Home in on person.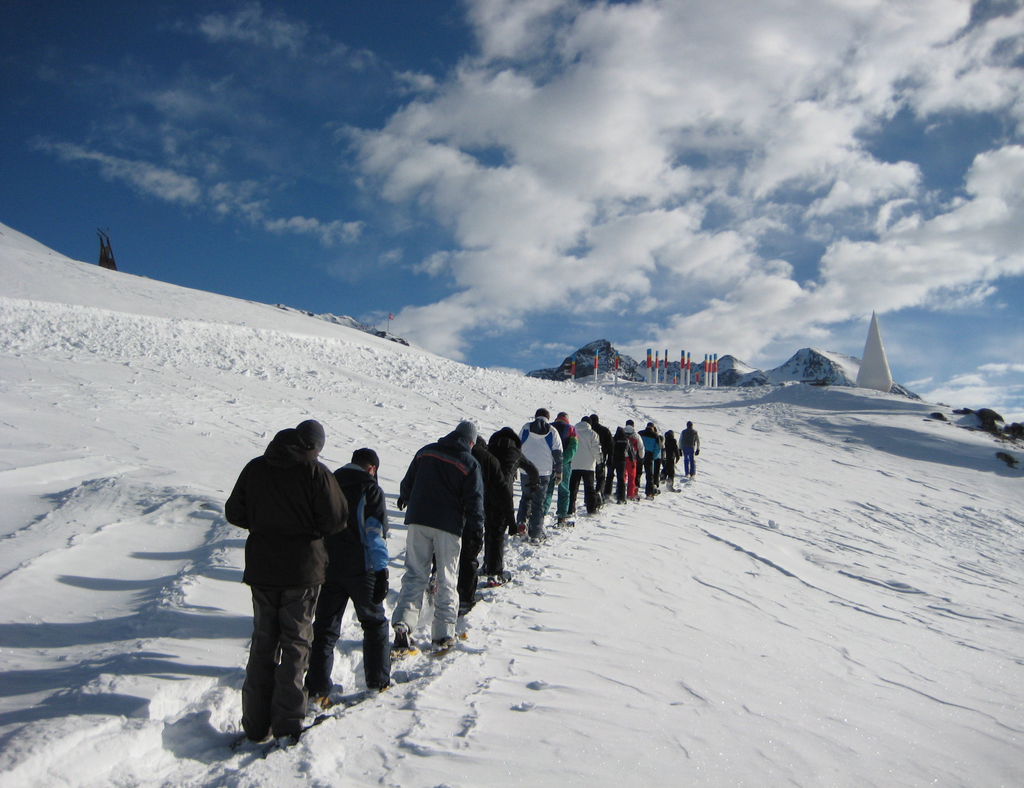
Homed in at l=308, t=453, r=394, b=705.
